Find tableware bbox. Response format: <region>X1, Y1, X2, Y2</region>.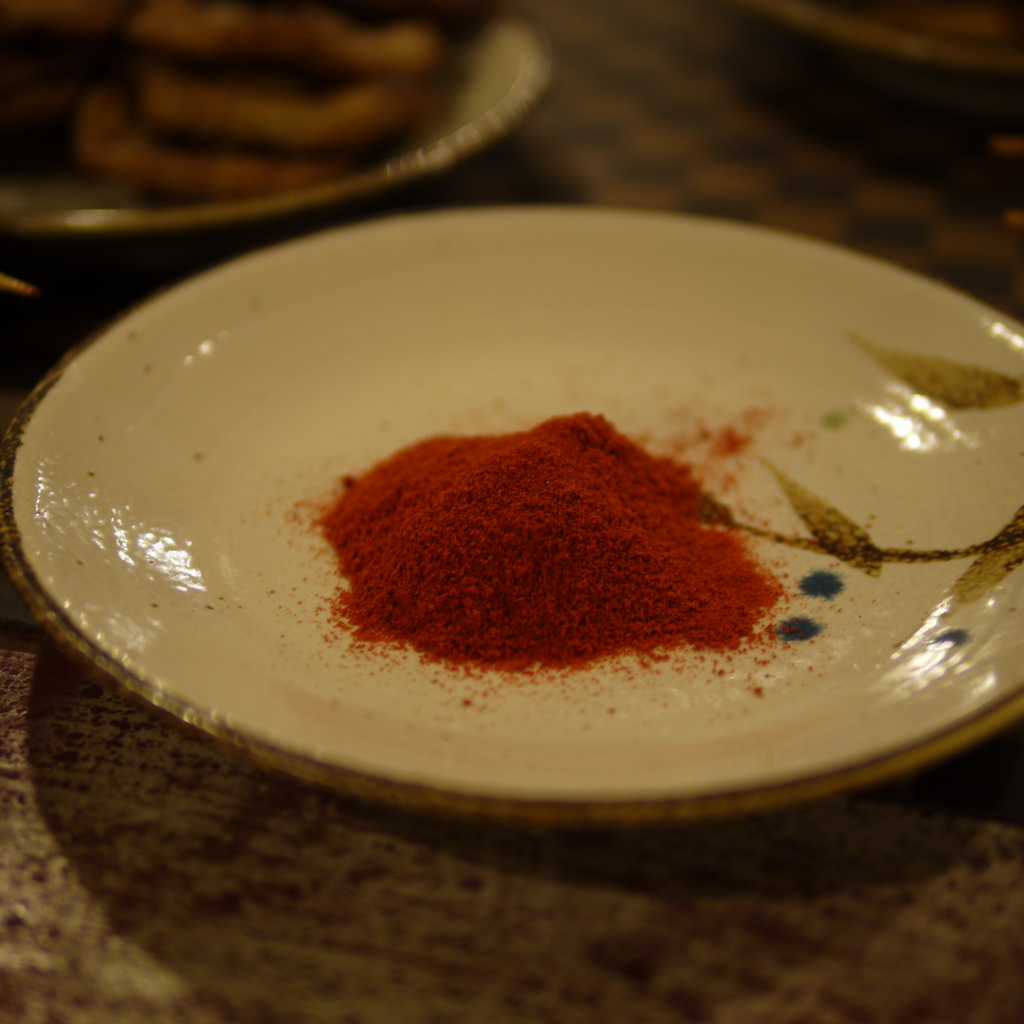
<region>742, 0, 1023, 118</region>.
